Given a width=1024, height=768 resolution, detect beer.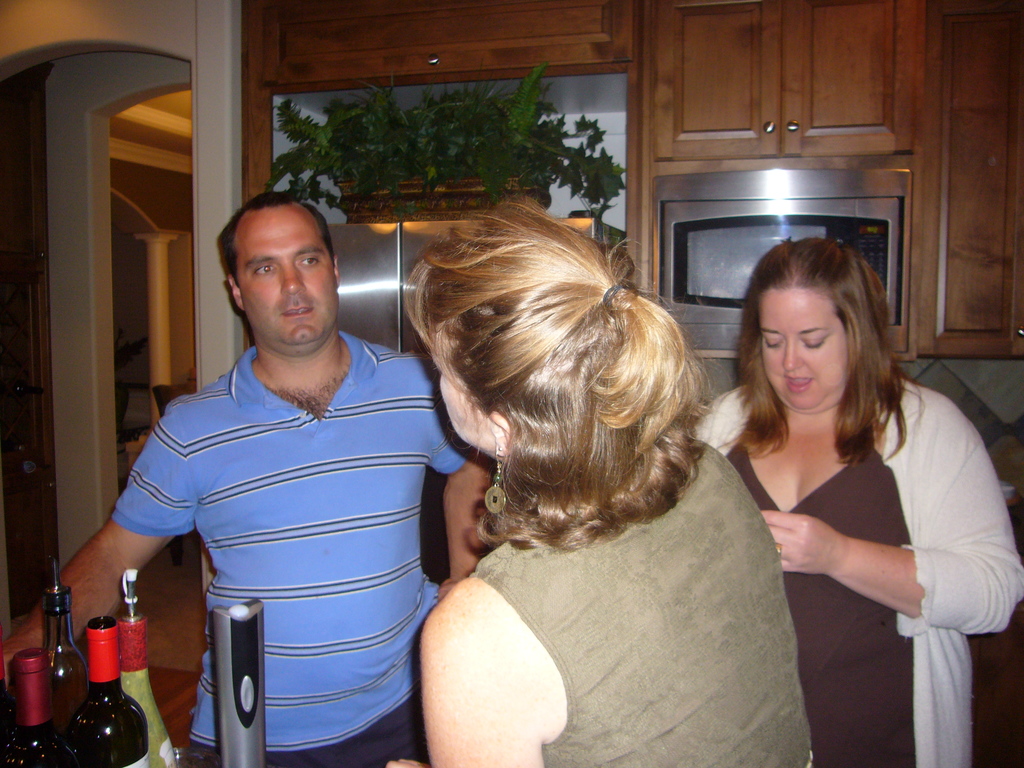
10:651:74:767.
